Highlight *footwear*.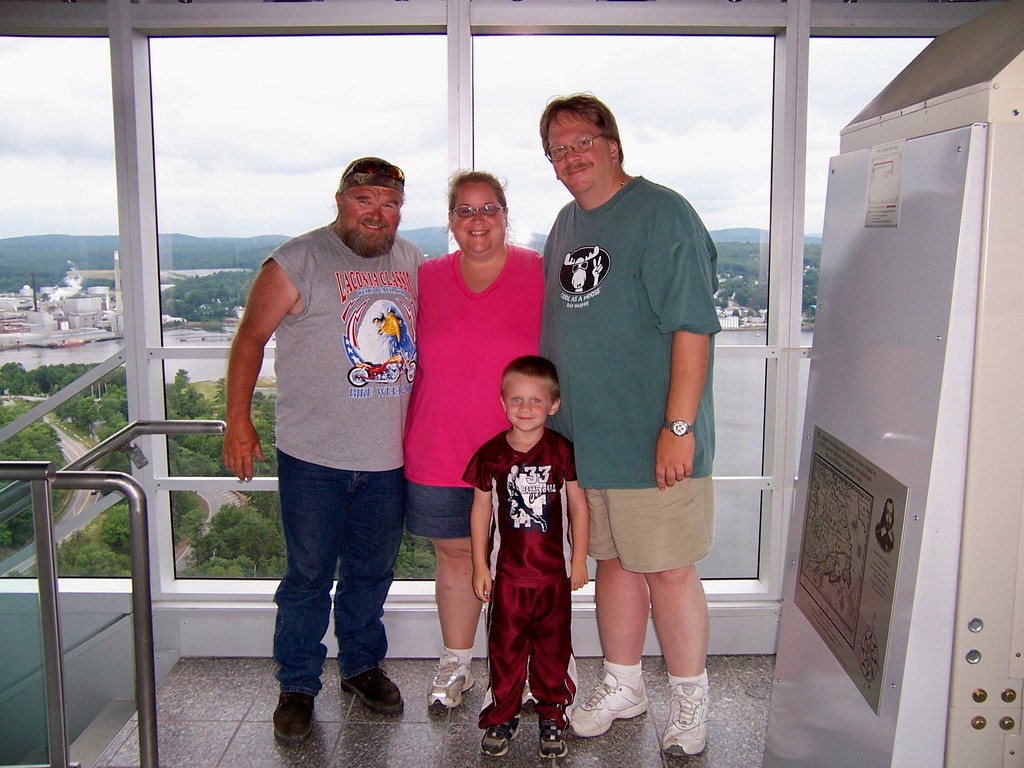
Highlighted region: 535, 715, 566, 758.
